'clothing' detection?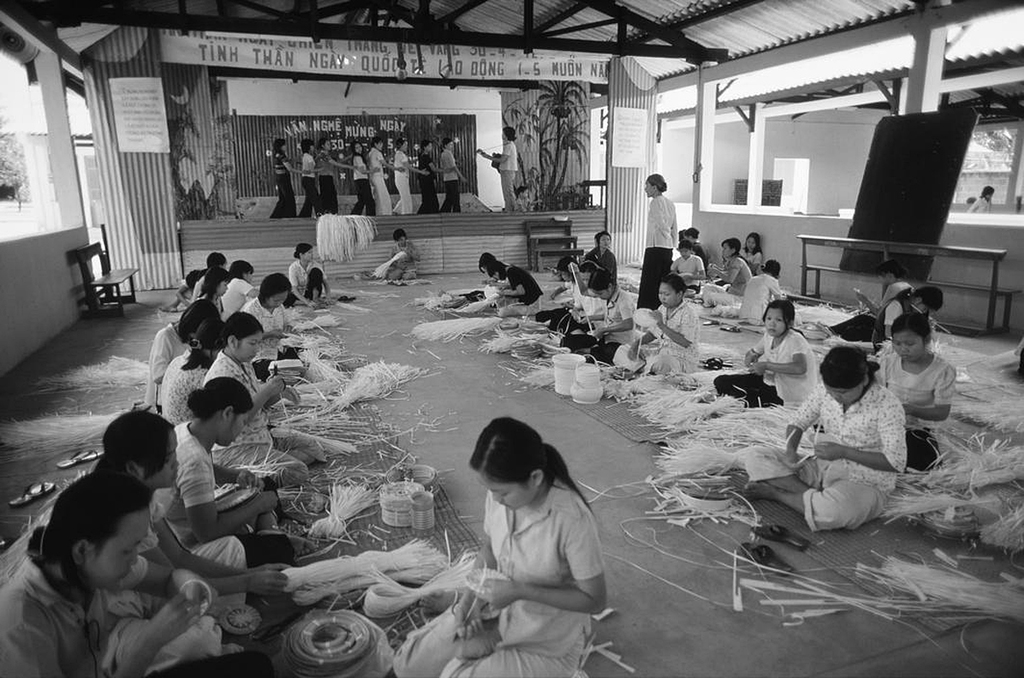
513/195/529/218
